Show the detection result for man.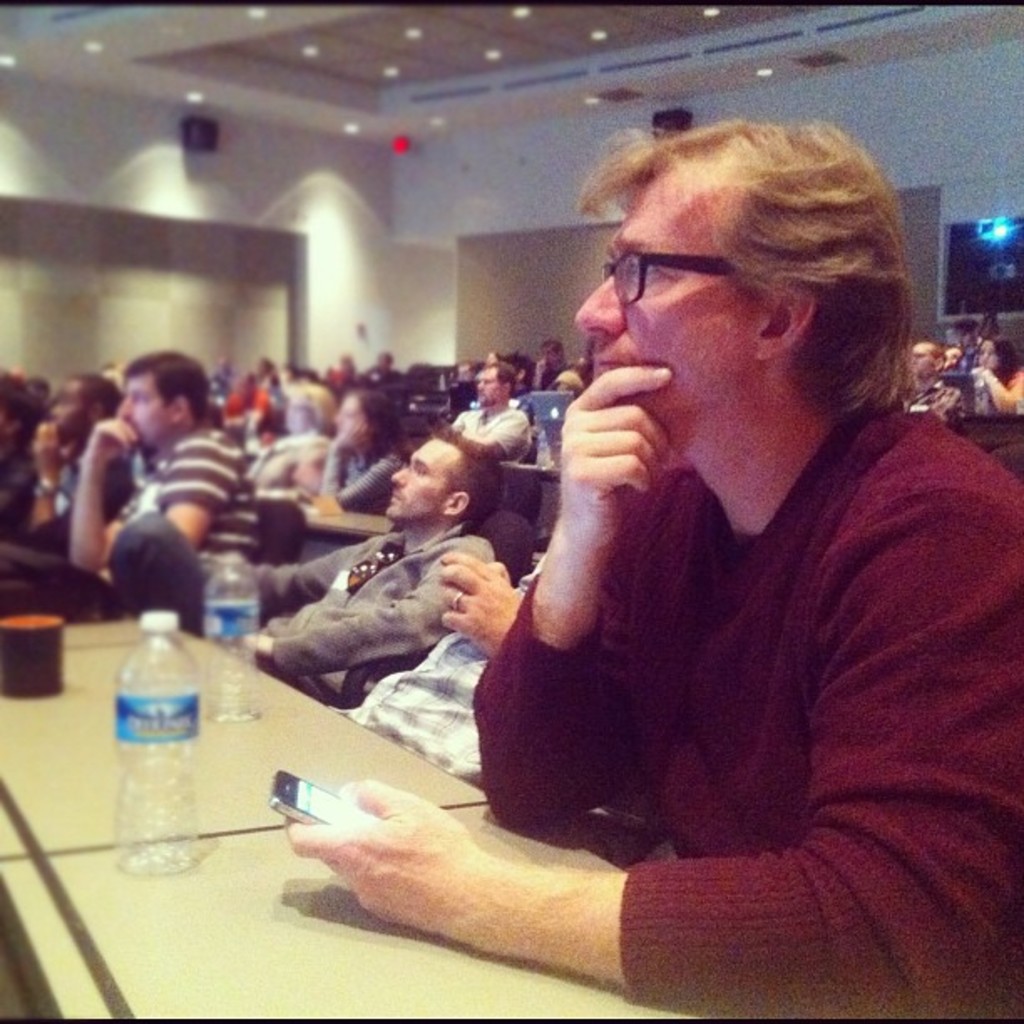
258,430,499,701.
